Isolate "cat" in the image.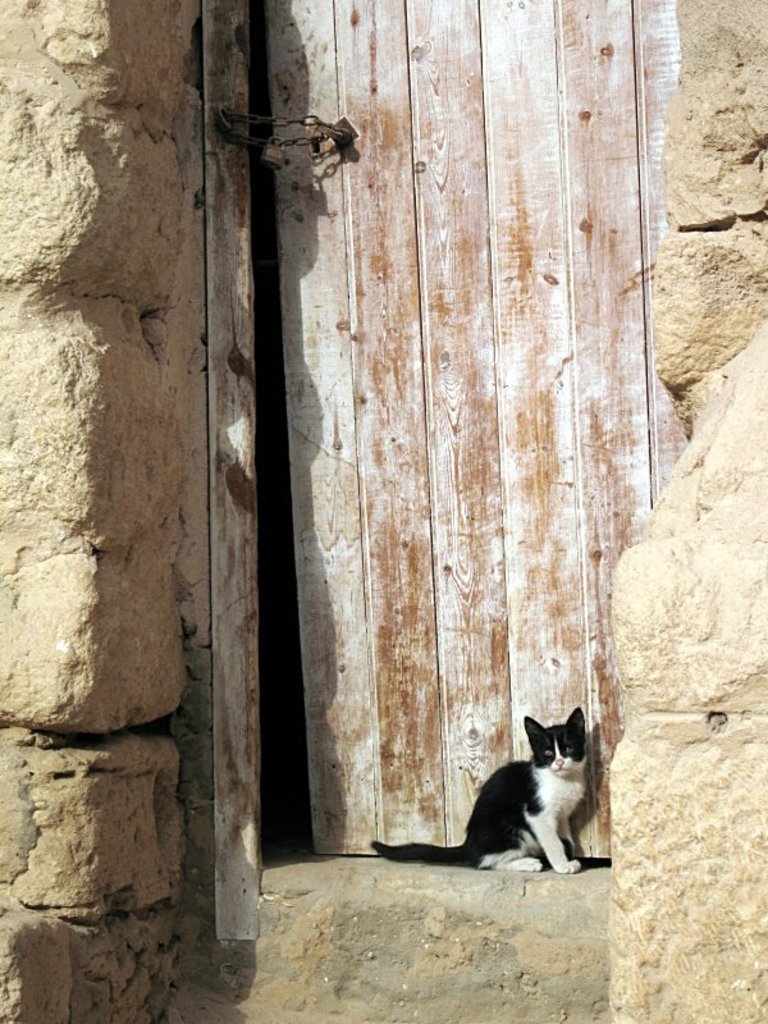
Isolated region: BBox(374, 712, 588, 869).
